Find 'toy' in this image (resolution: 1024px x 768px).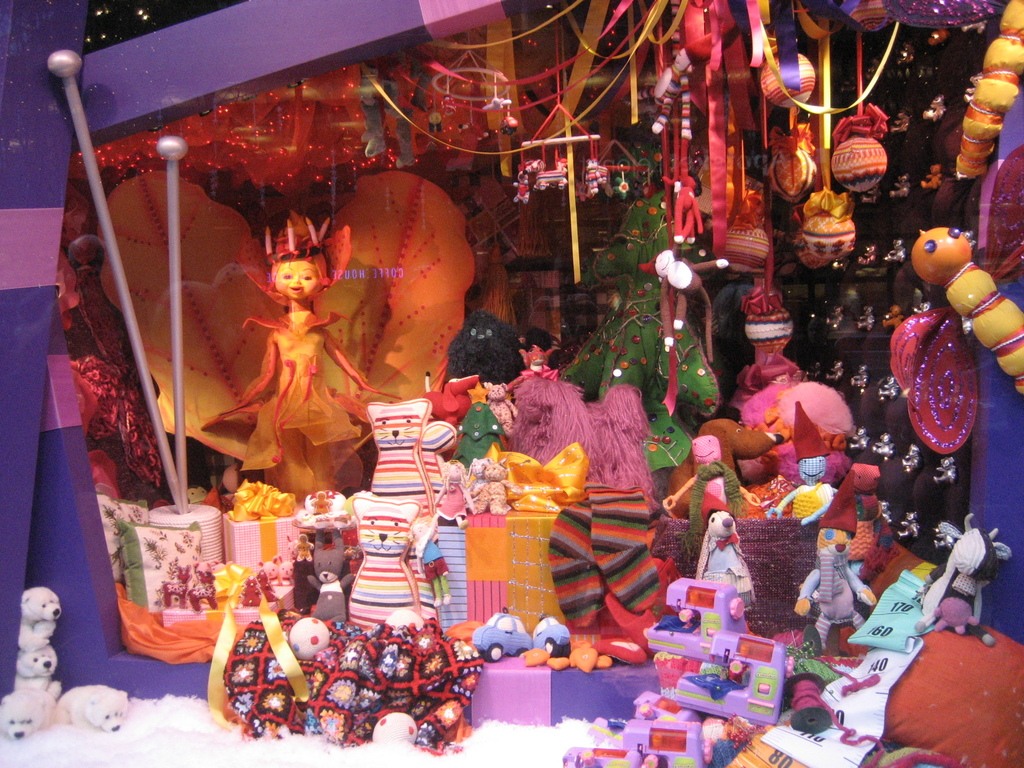
920,163,940,190.
